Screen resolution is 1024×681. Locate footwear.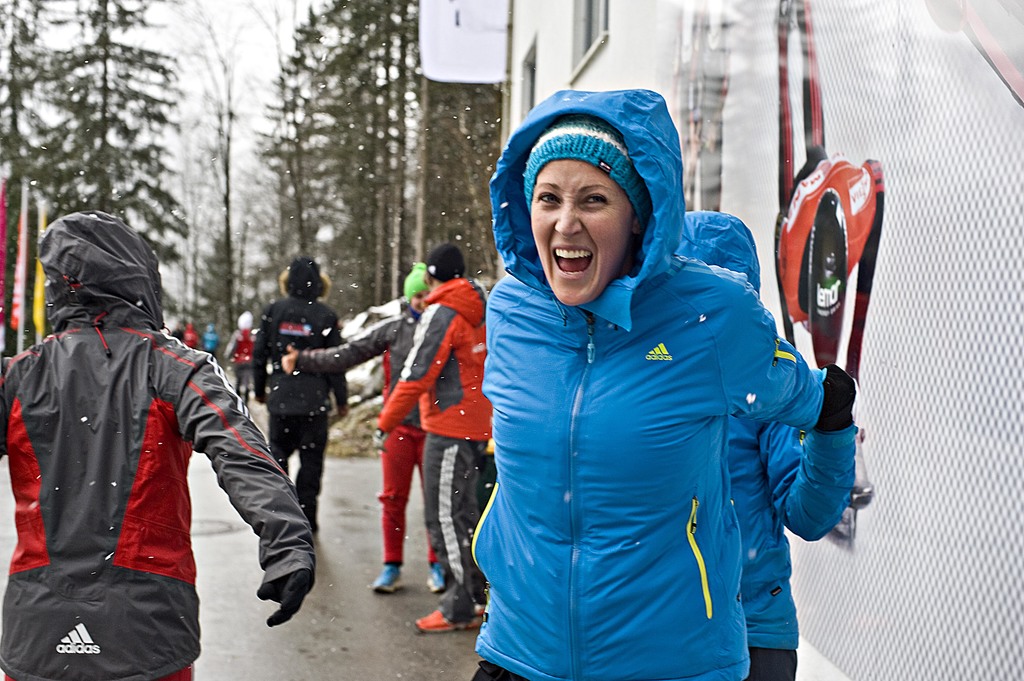
[420,566,445,592].
